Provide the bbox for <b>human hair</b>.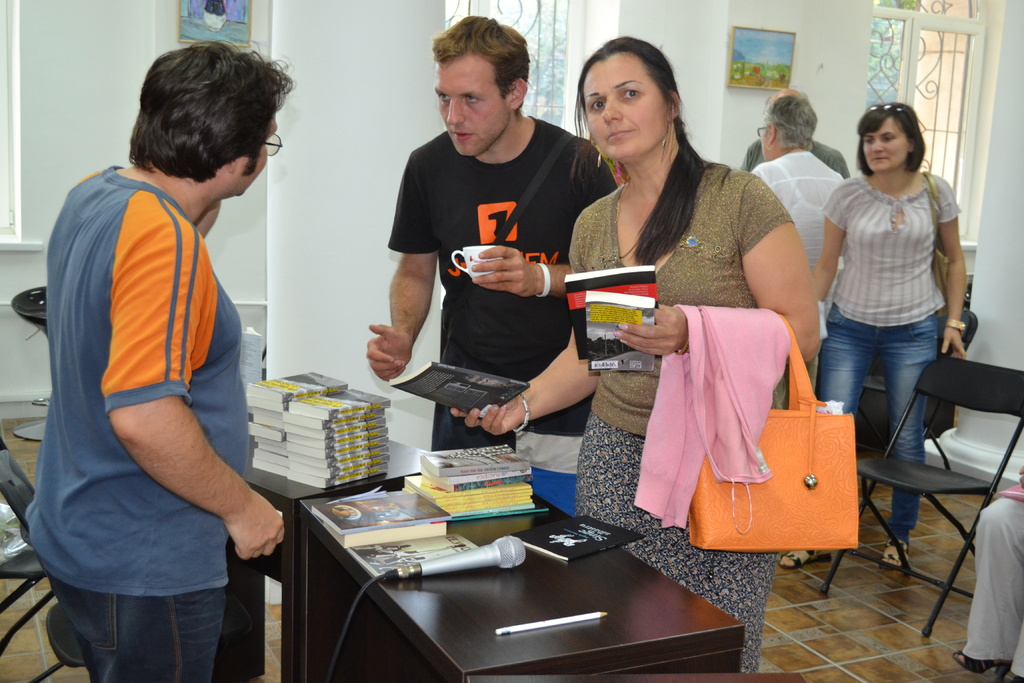
{"x1": 429, "y1": 8, "x2": 528, "y2": 103}.
